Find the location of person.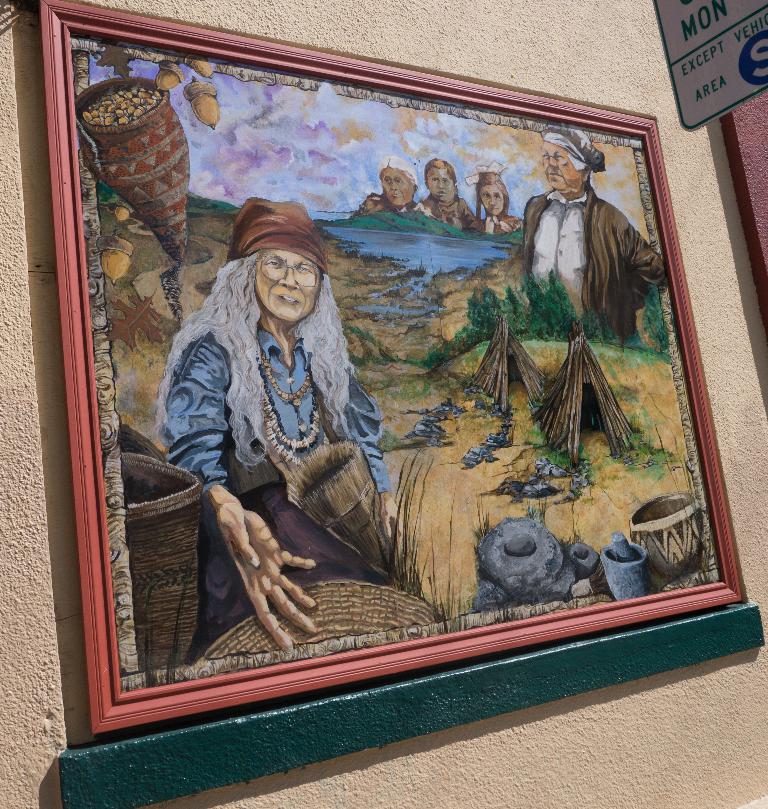
Location: [464, 161, 525, 237].
